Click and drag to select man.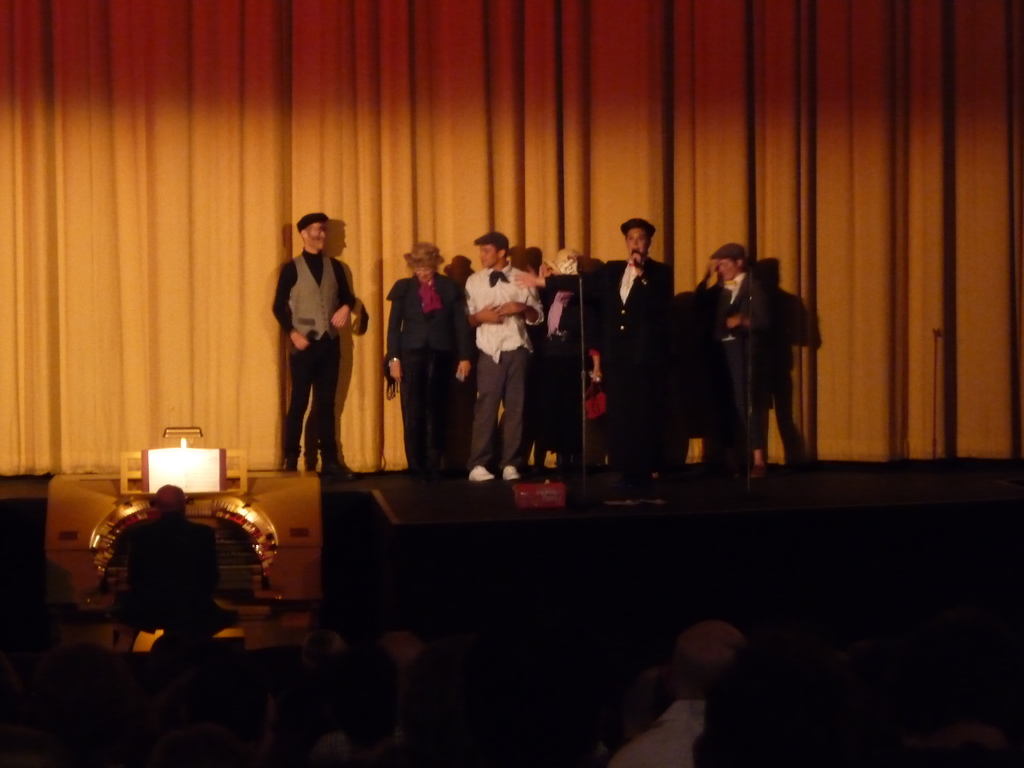
Selection: 700:241:769:477.
